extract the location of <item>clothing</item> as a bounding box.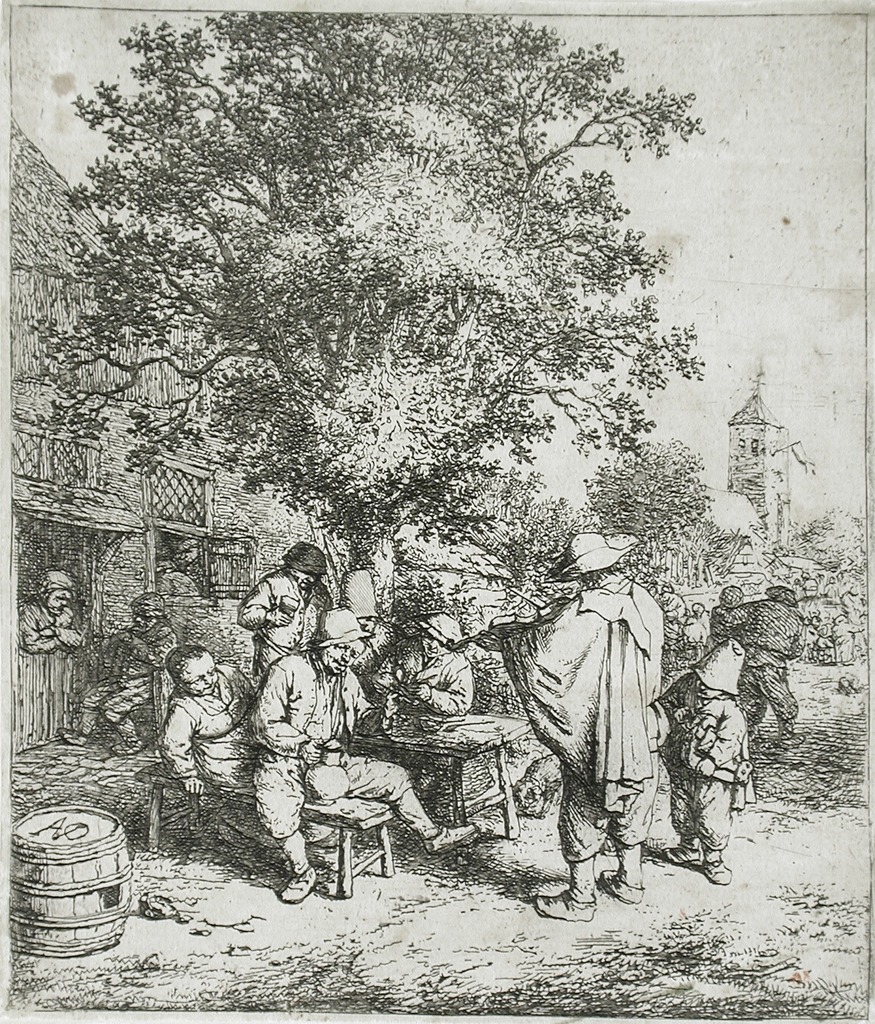
250/654/447/852.
